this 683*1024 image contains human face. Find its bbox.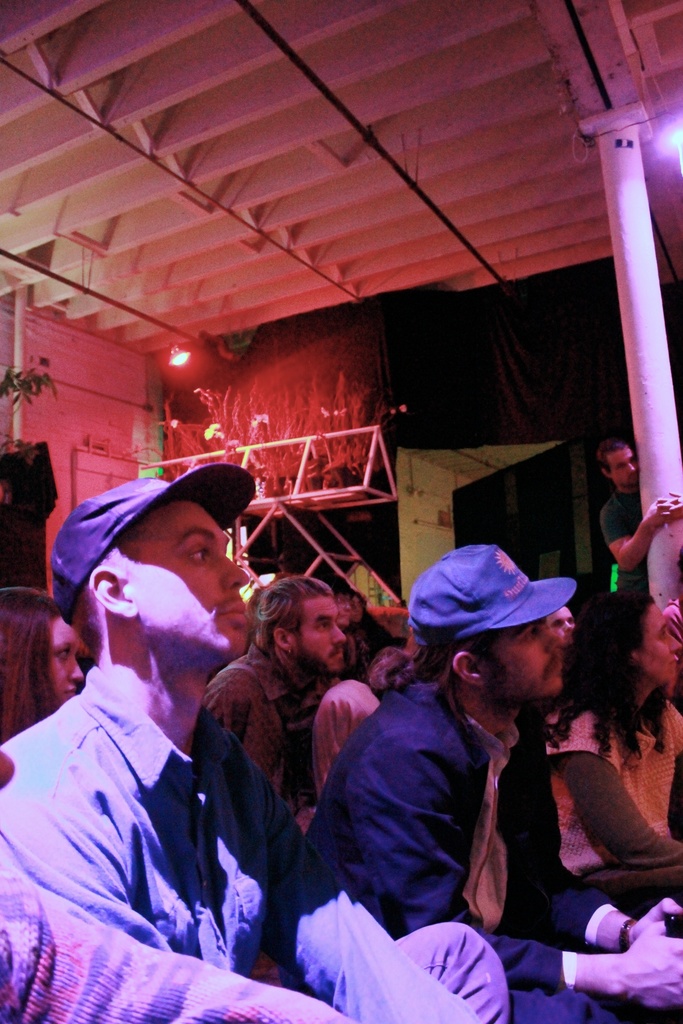
bbox=[135, 507, 247, 652].
